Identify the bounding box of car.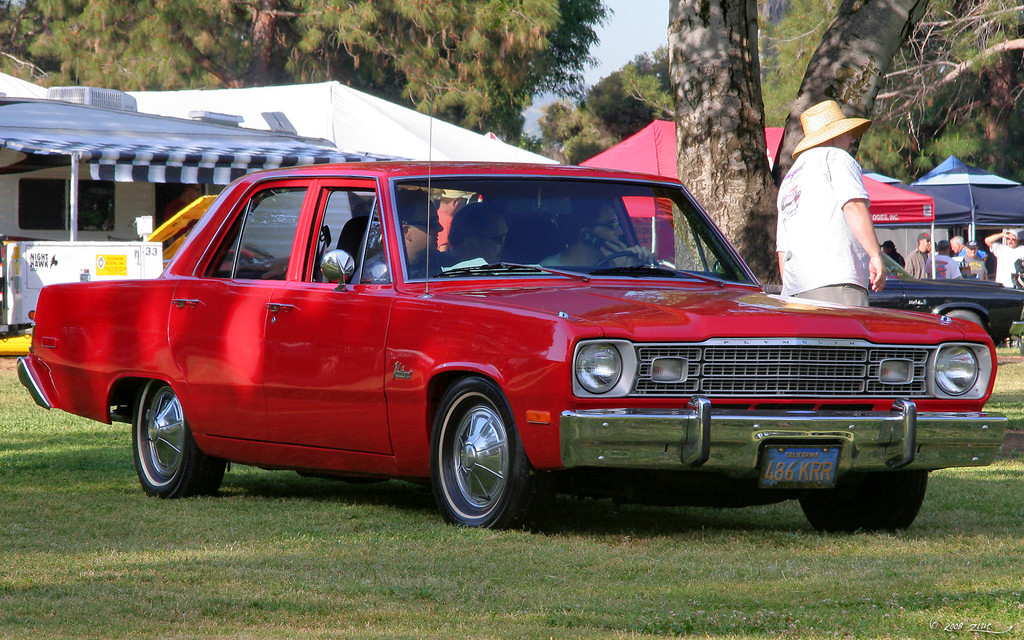
detection(15, 105, 1008, 530).
